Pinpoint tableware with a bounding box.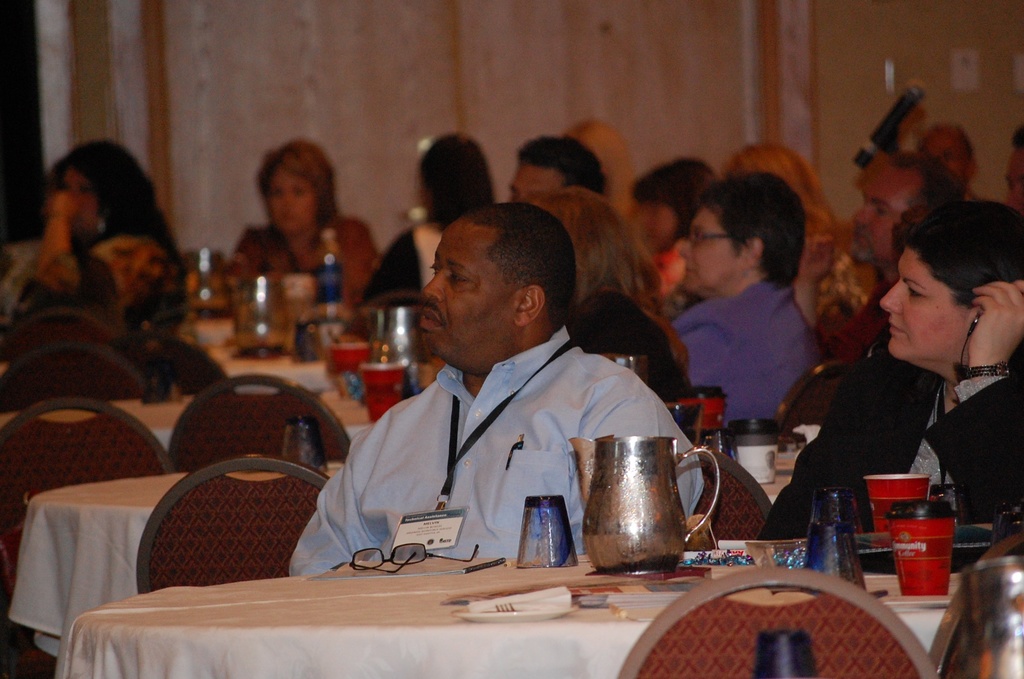
{"x1": 956, "y1": 559, "x2": 1023, "y2": 678}.
